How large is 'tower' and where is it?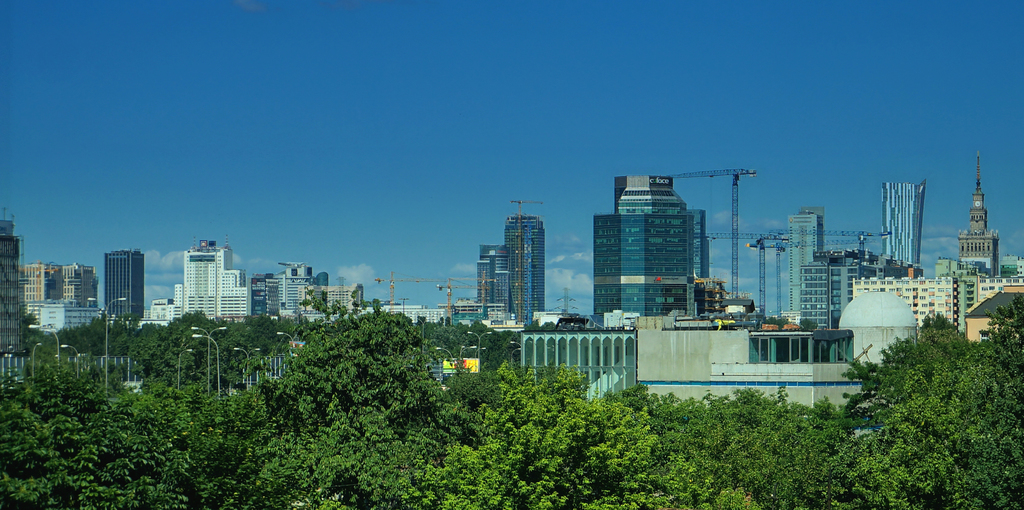
Bounding box: 1:213:31:384.
